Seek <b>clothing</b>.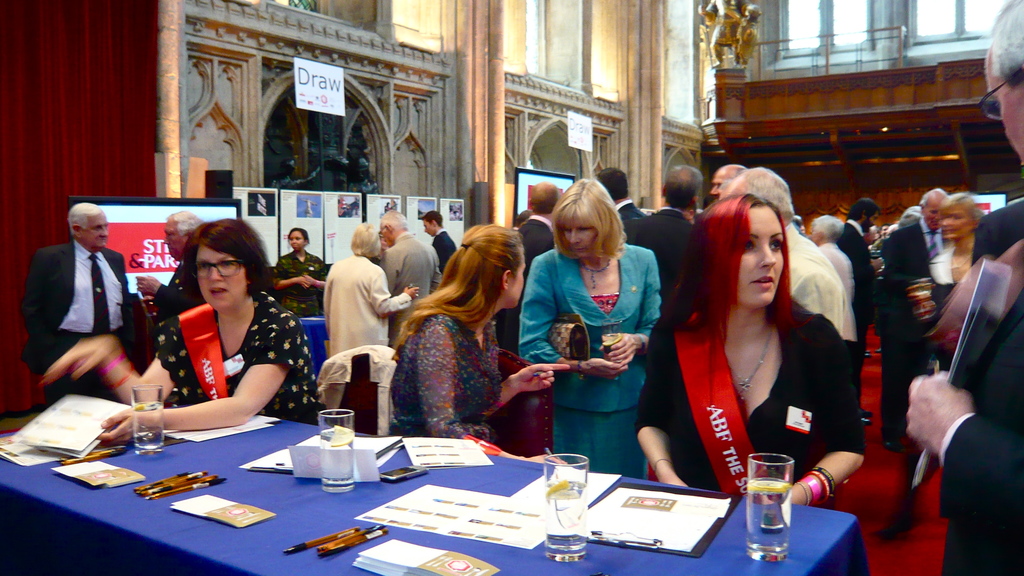
(506, 210, 561, 274).
